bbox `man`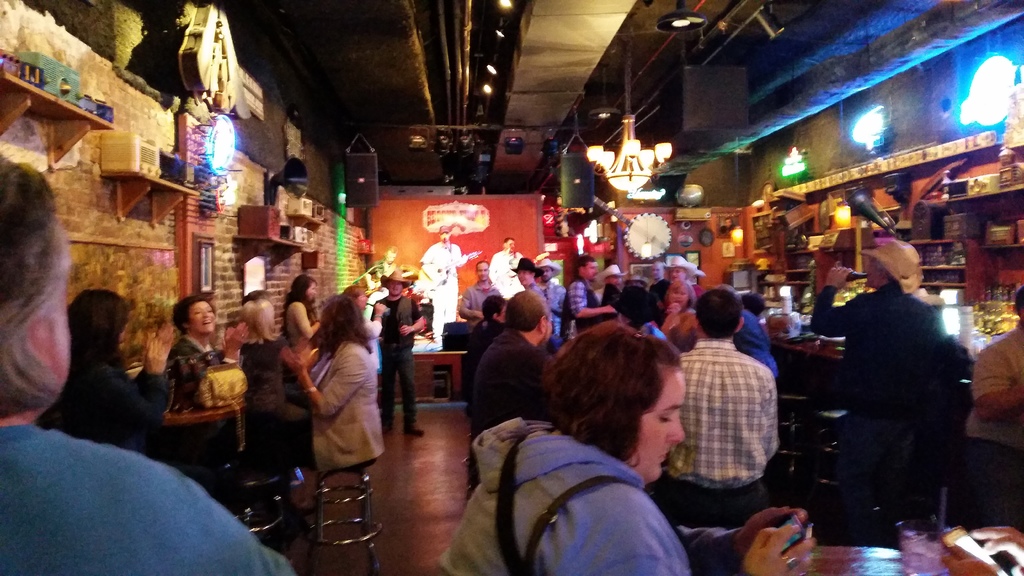
box(464, 289, 554, 502)
